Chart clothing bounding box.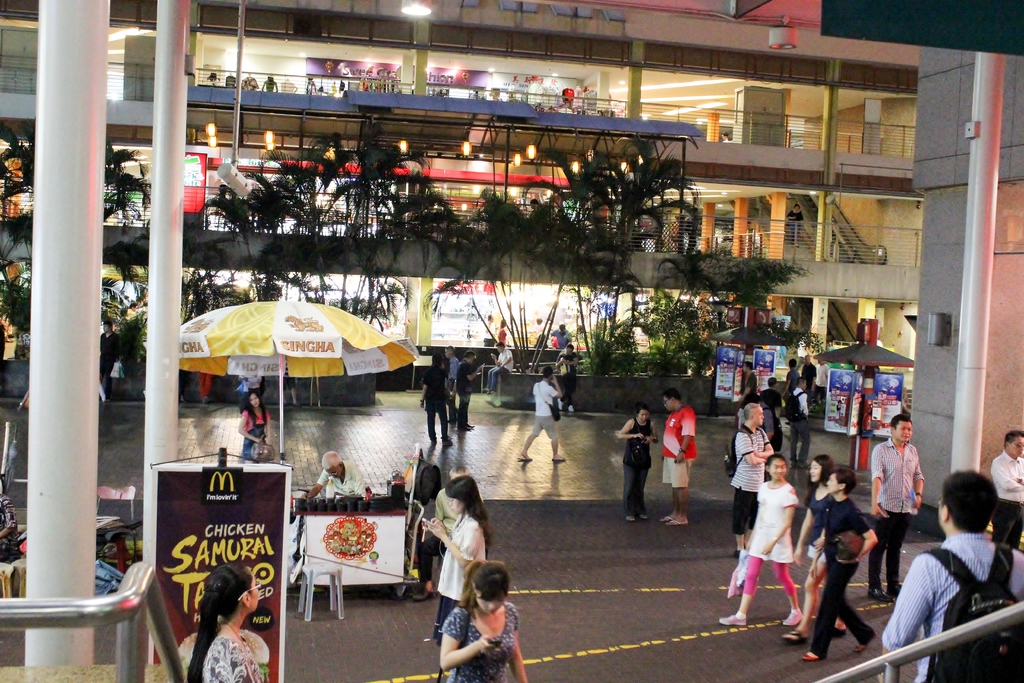
Charted: x1=755, y1=384, x2=781, y2=451.
